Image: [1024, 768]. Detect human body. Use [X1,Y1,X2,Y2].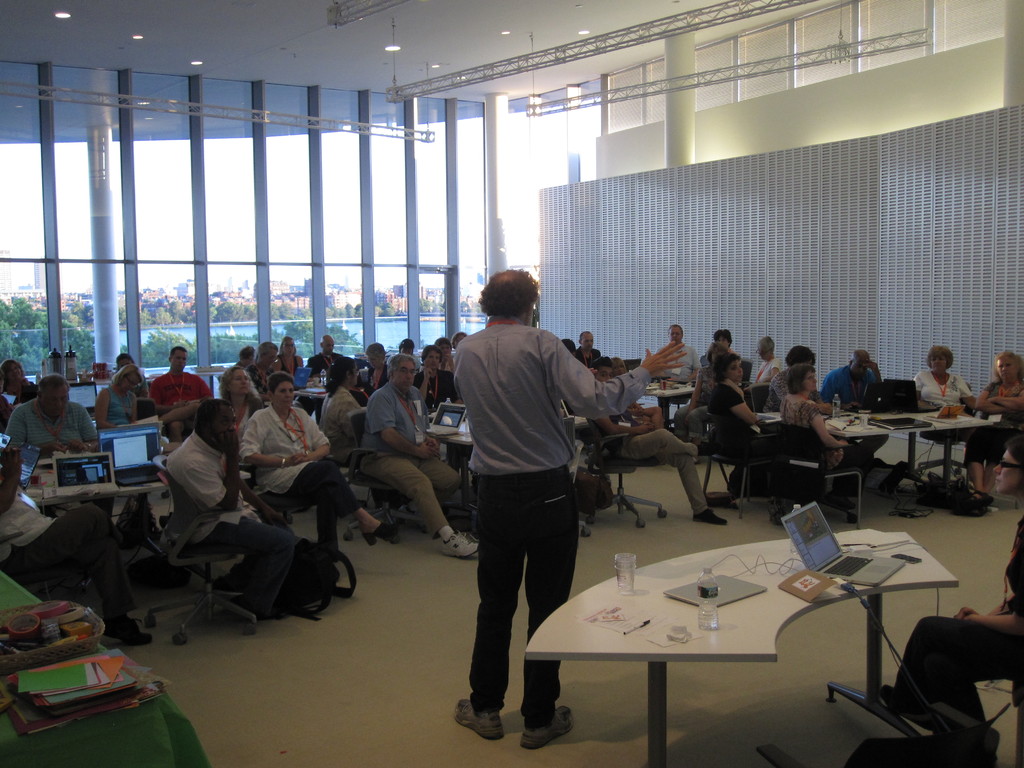
[755,338,776,390].
